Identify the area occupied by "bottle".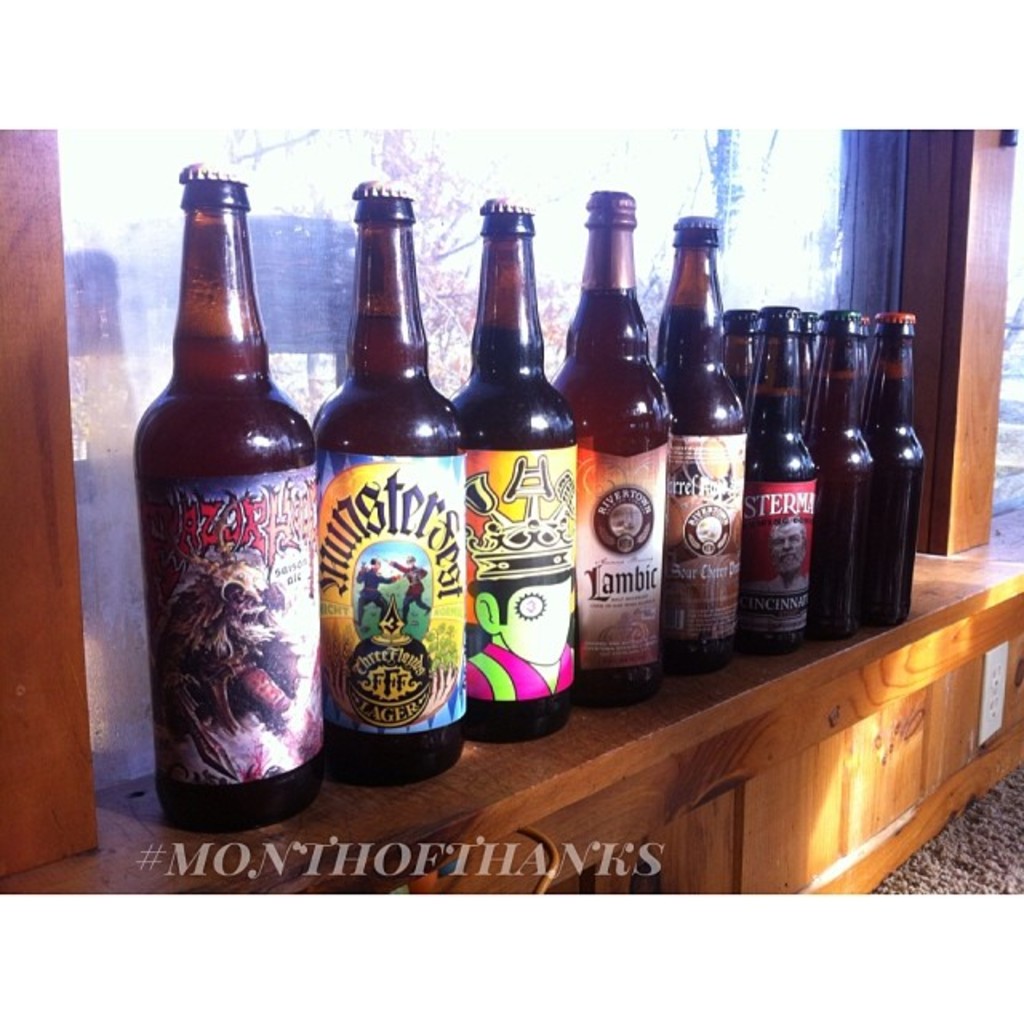
Area: x1=653 y1=210 x2=744 y2=672.
